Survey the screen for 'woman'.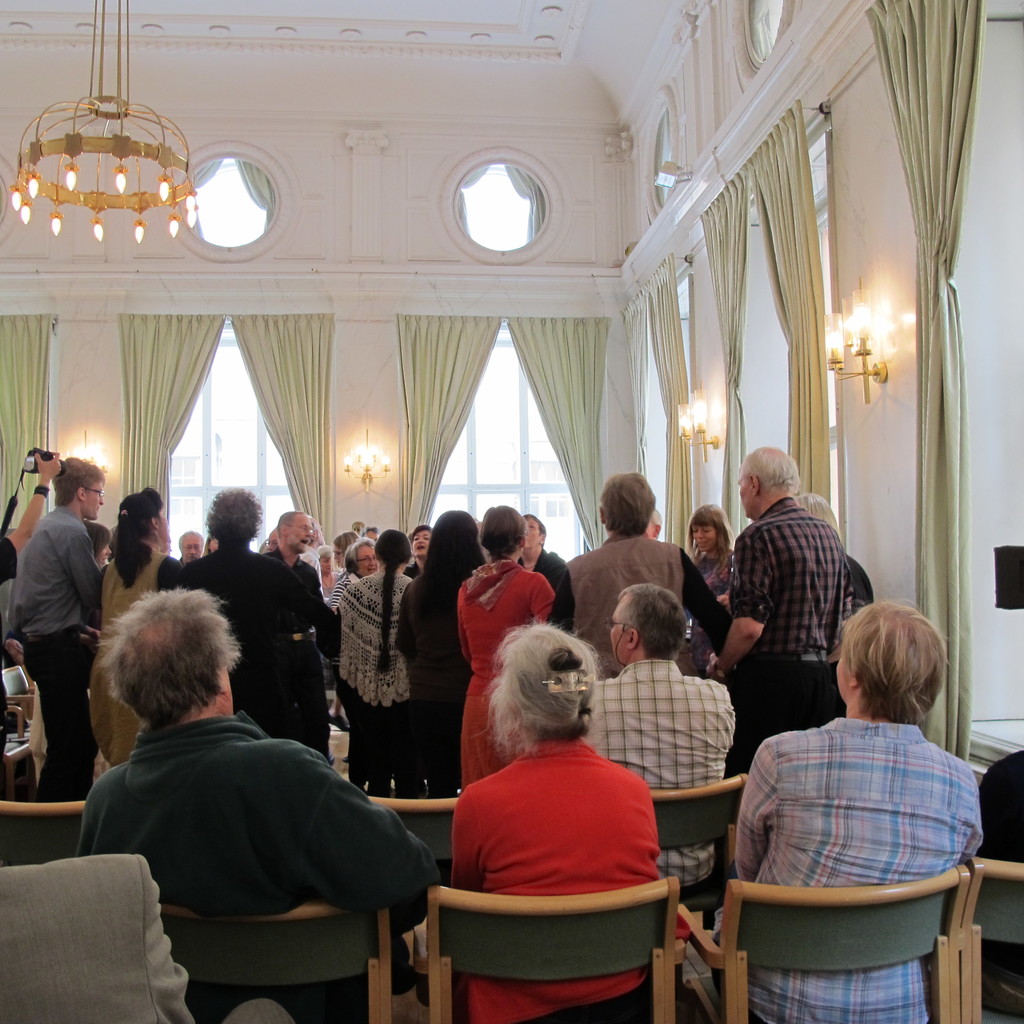
Survey found: BBox(459, 505, 555, 792).
